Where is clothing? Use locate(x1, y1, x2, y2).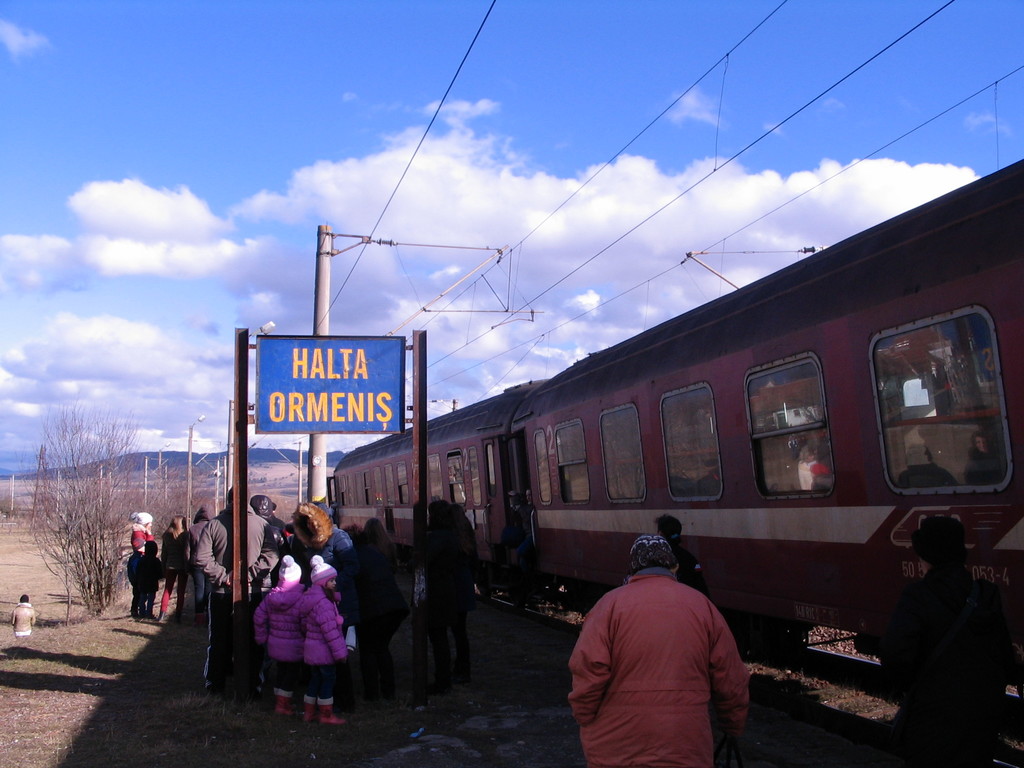
locate(416, 525, 467, 684).
